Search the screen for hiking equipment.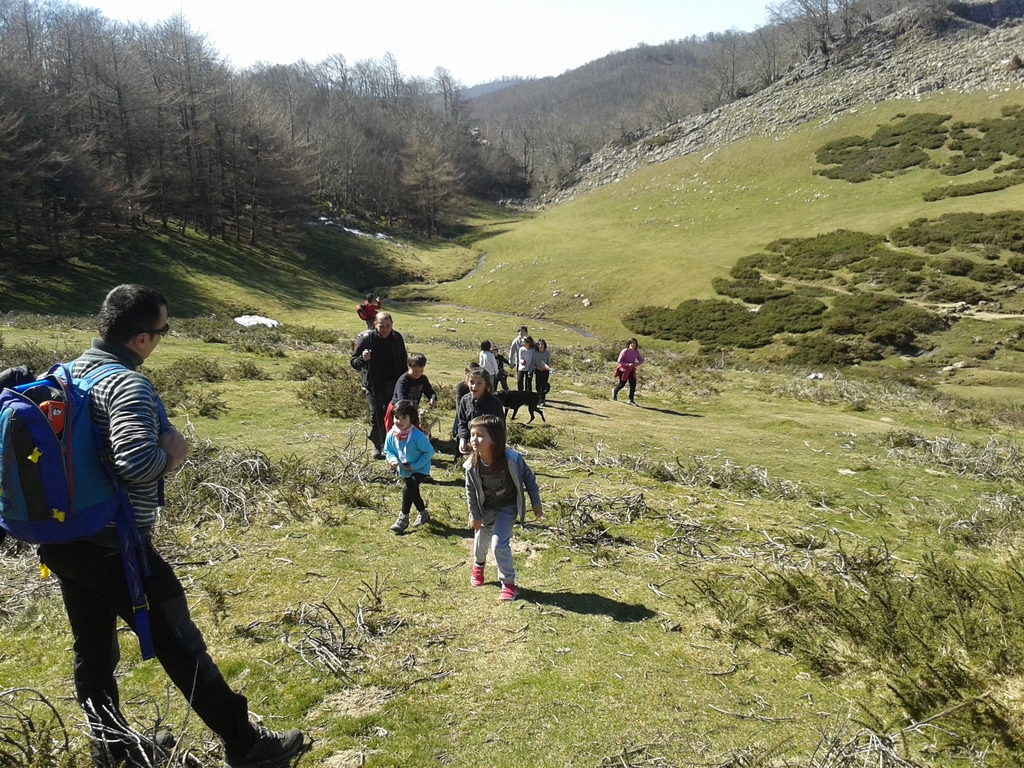
Found at (223, 721, 303, 767).
